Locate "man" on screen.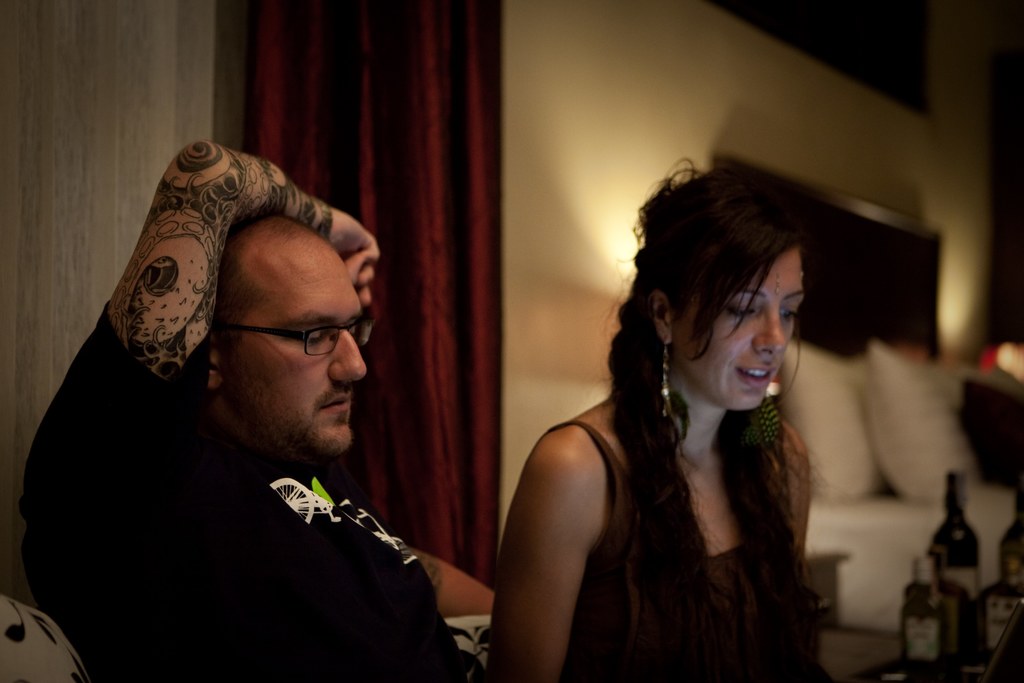
On screen at bbox(10, 137, 516, 682).
